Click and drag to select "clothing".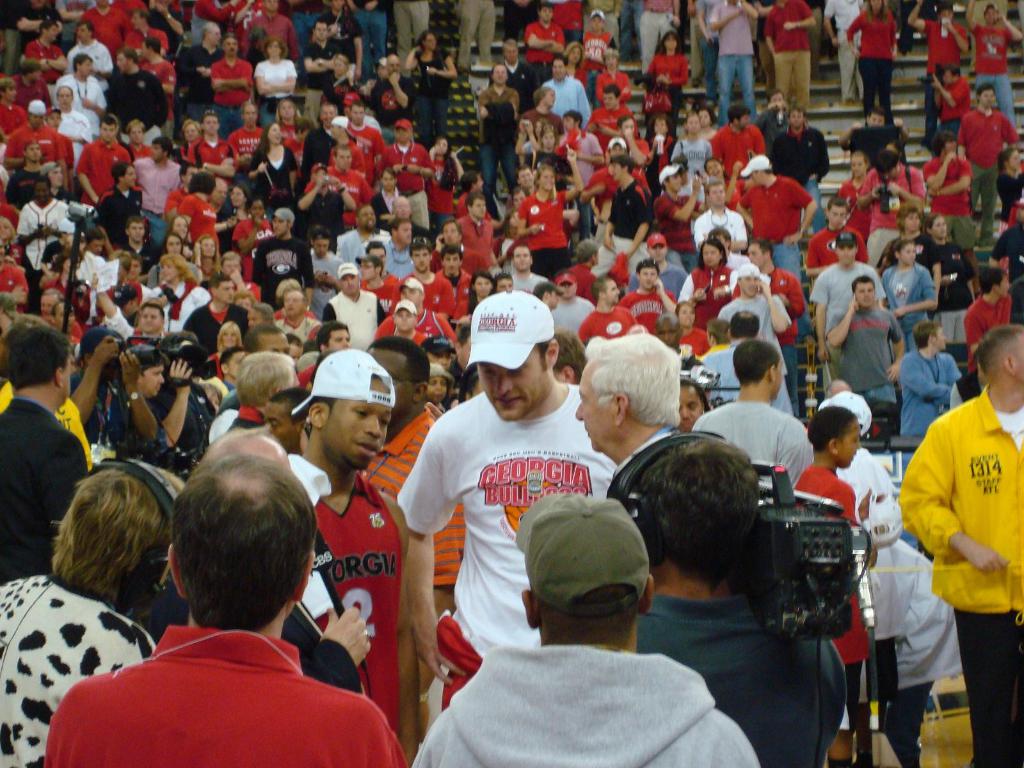
Selection: pyautogui.locateOnScreen(310, 170, 370, 222).
